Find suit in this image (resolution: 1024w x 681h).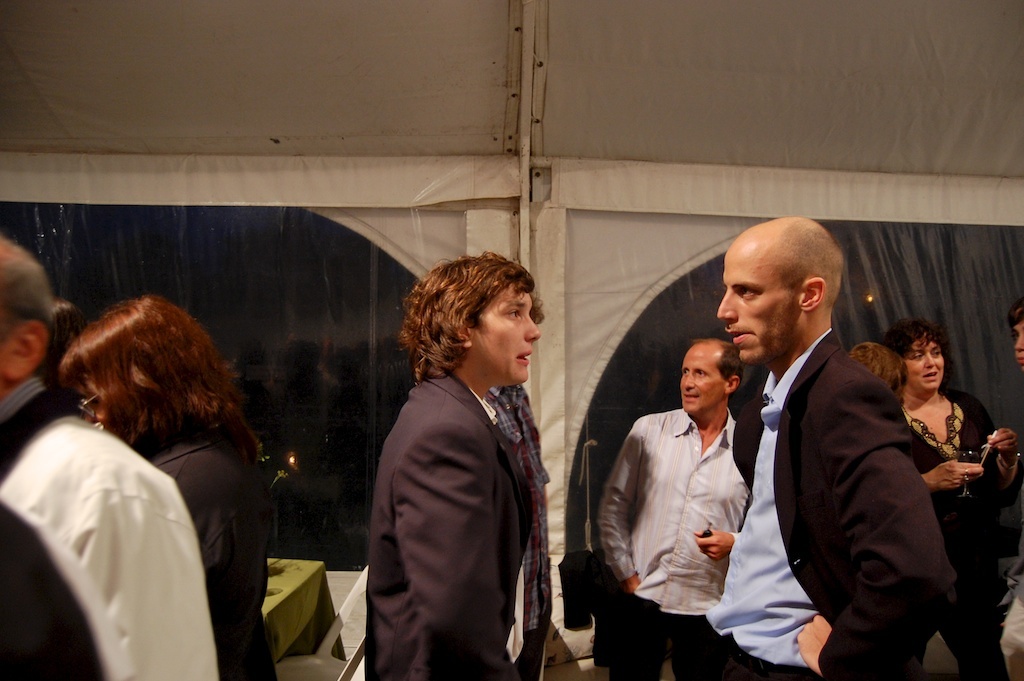
(704, 328, 953, 680).
